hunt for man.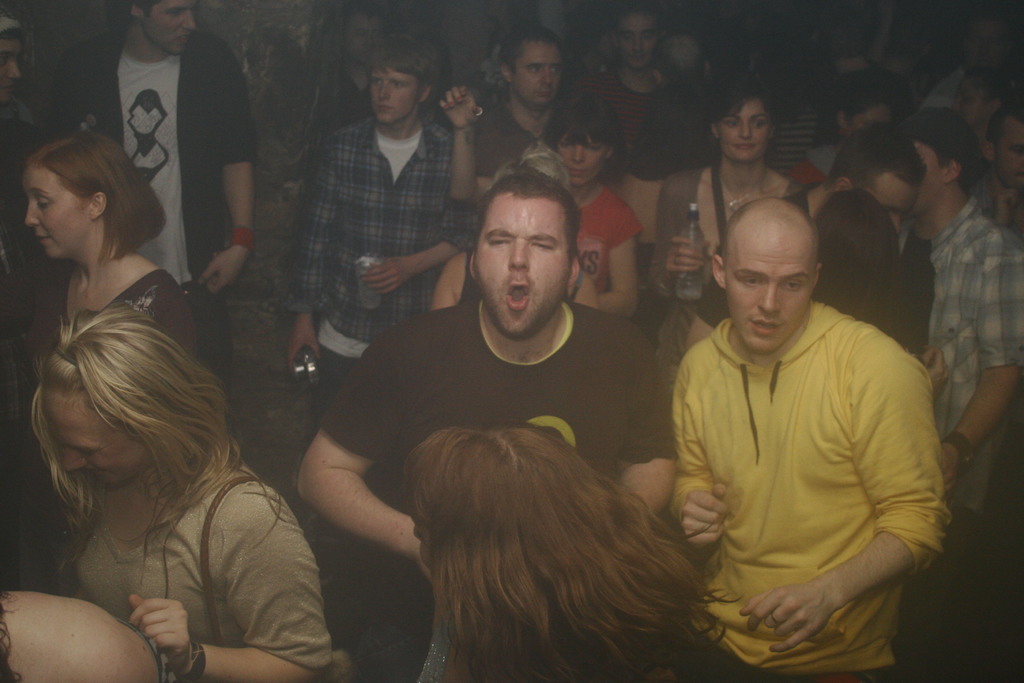
Hunted down at [left=911, top=110, right=1023, bottom=552].
